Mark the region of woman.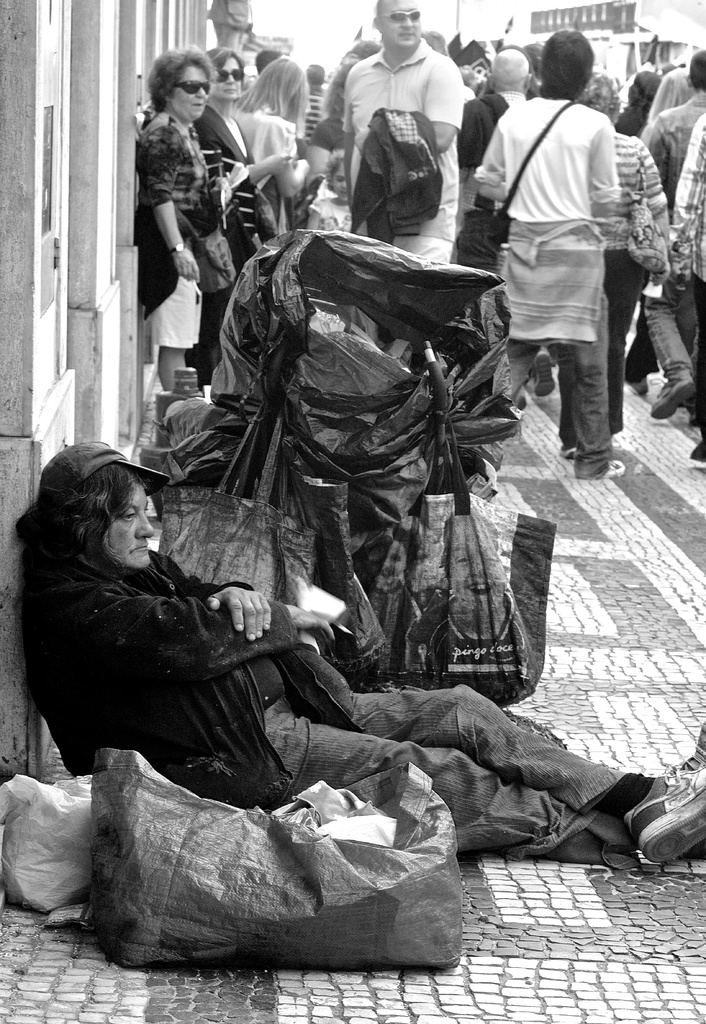
Region: <bbox>232, 52, 310, 234</bbox>.
